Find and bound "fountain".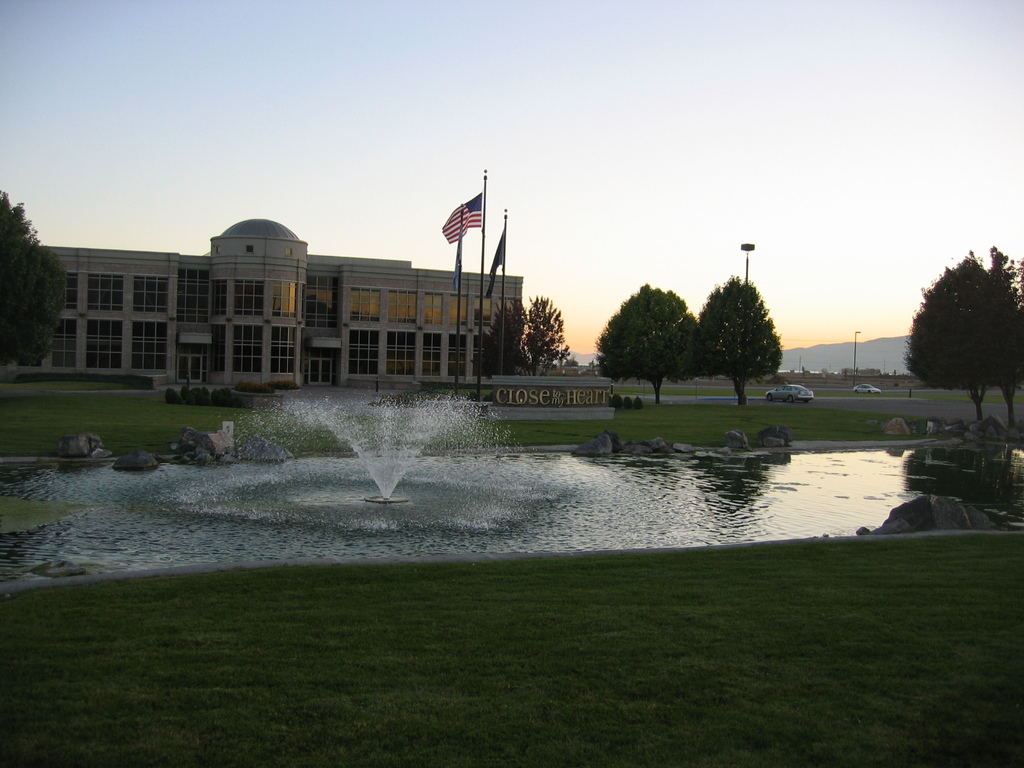
Bound: pyautogui.locateOnScreen(225, 396, 511, 520).
